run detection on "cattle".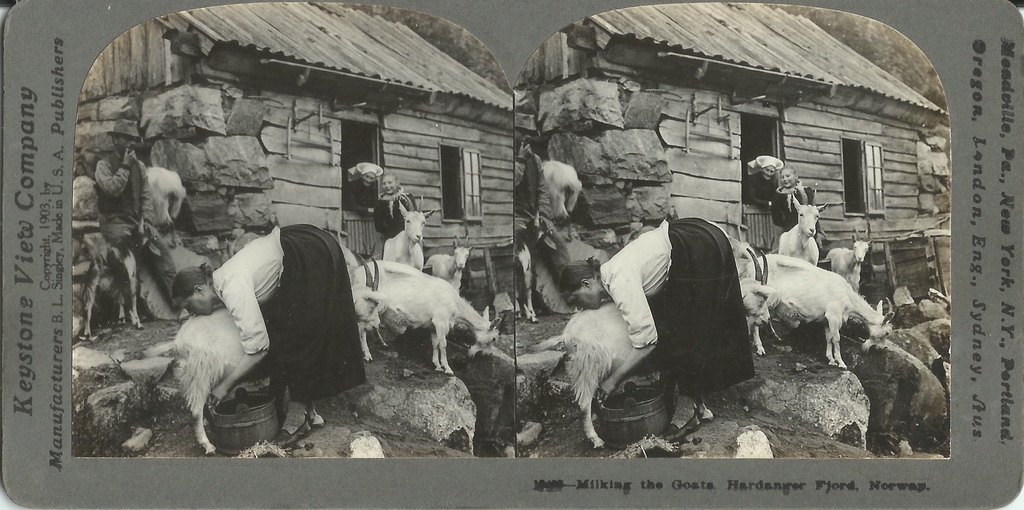
Result: [x1=337, y1=249, x2=481, y2=379].
